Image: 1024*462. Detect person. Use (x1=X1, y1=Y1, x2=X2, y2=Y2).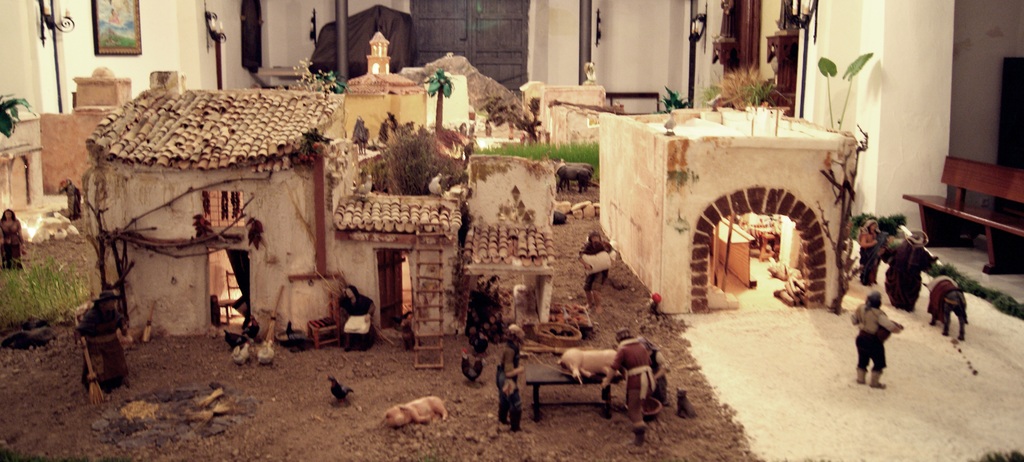
(x1=494, y1=323, x2=534, y2=438).
